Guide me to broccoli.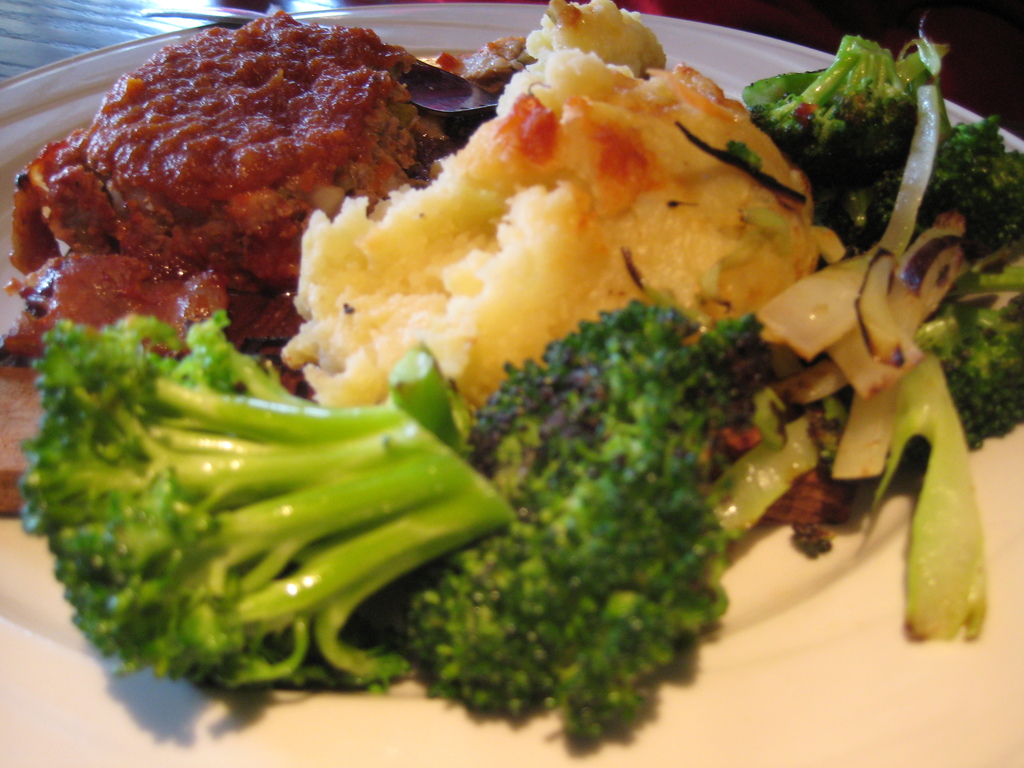
Guidance: [930, 300, 1023, 445].
